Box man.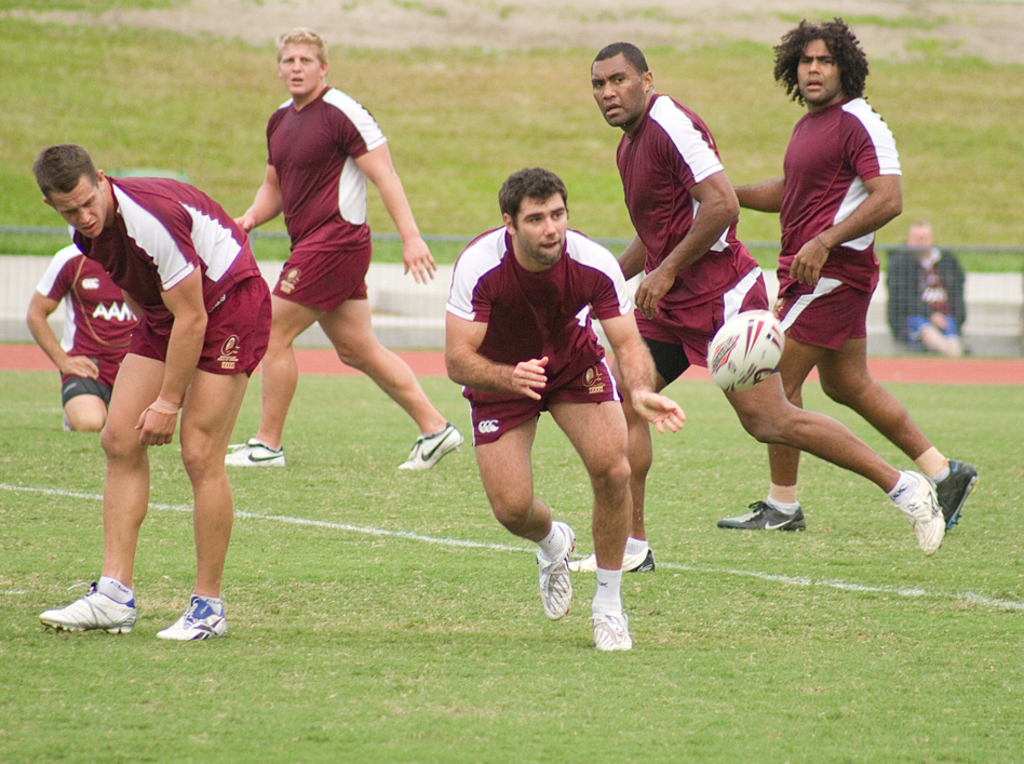
x1=220 y1=24 x2=470 y2=469.
